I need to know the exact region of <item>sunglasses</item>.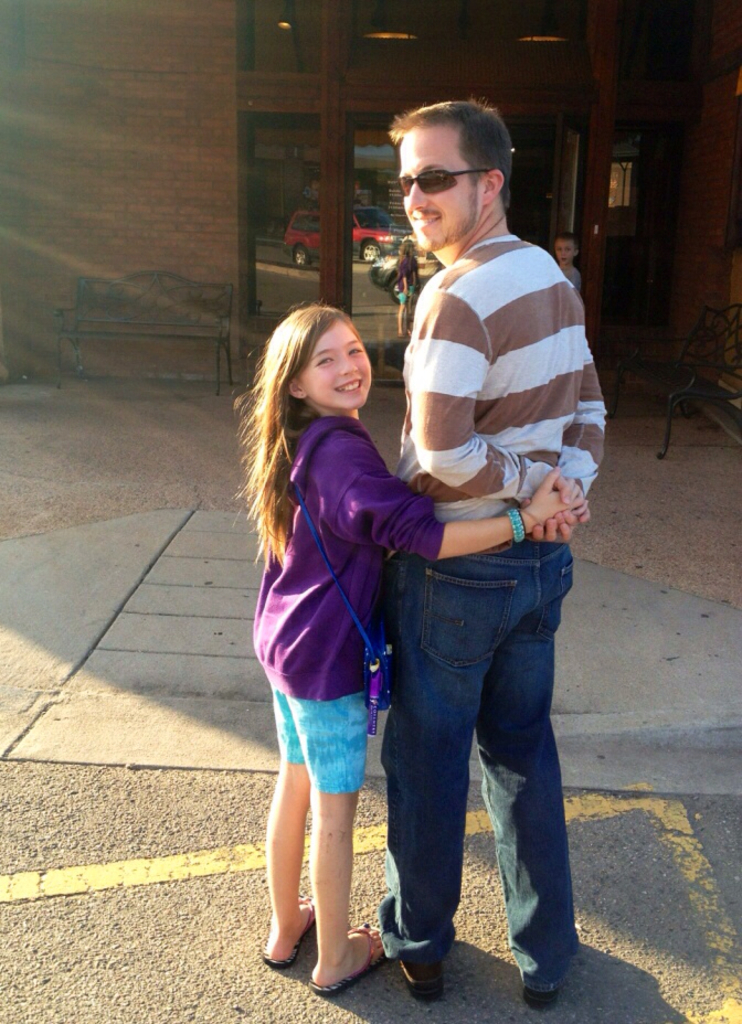
Region: Rect(399, 170, 492, 198).
